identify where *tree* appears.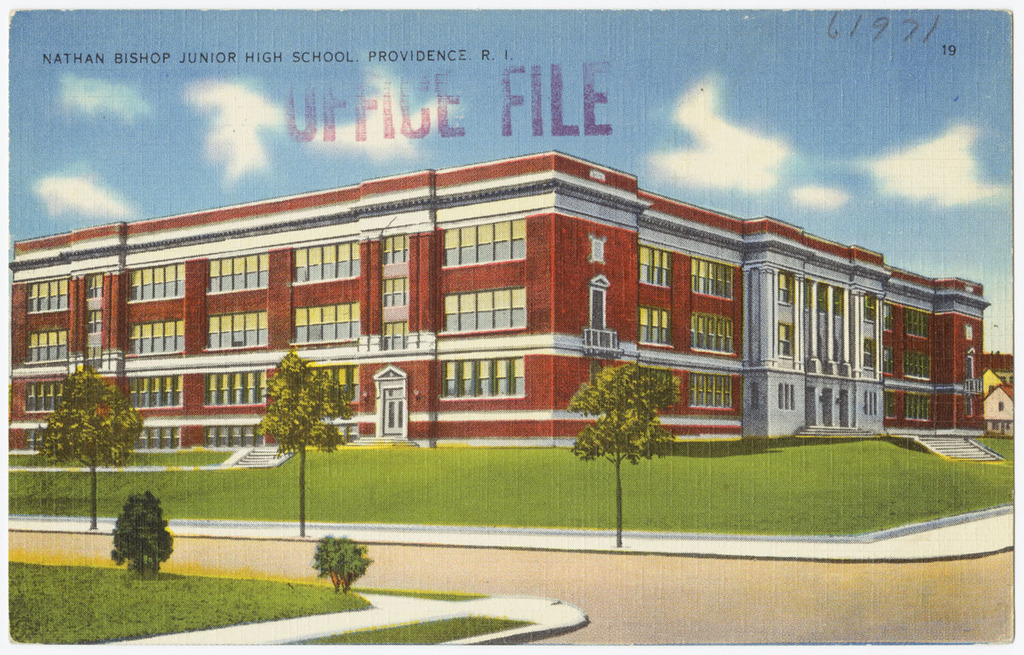
Appears at 32/364/140/534.
